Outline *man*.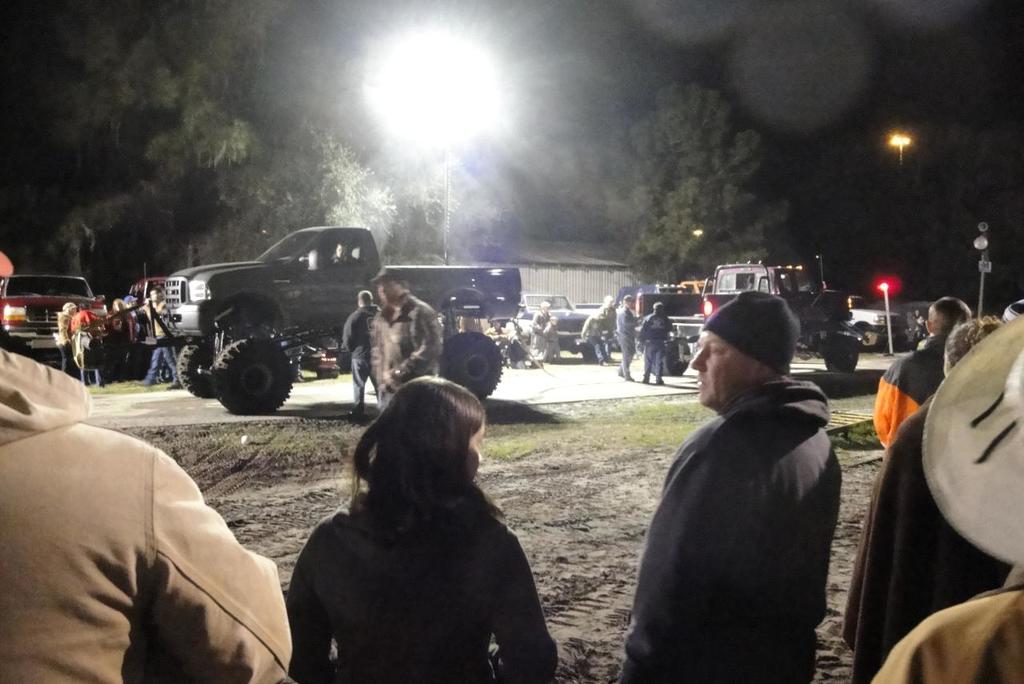
Outline: region(526, 298, 552, 361).
